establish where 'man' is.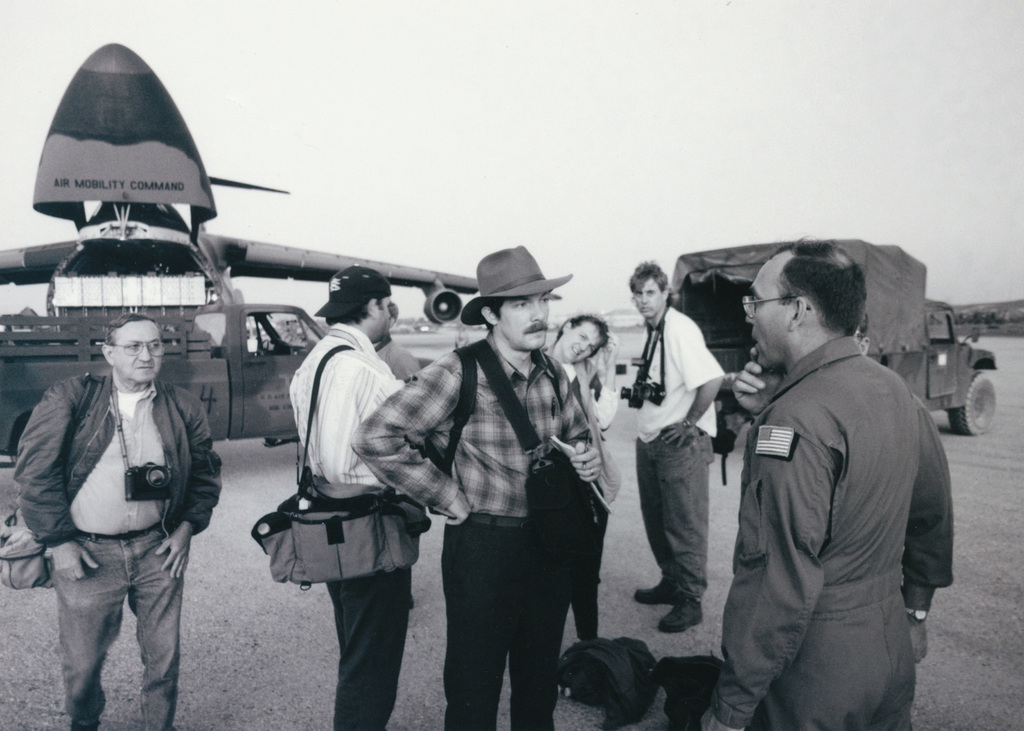
Established at x1=289 y1=264 x2=408 y2=730.
